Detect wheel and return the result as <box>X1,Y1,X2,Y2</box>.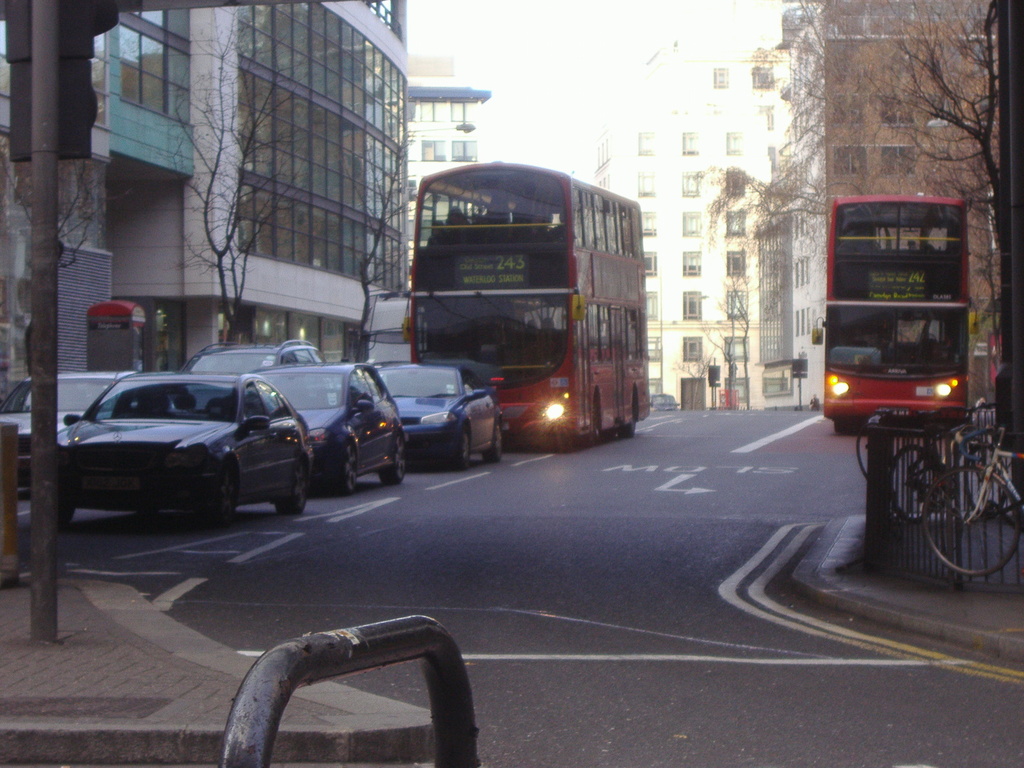
<box>33,502,77,529</box>.
